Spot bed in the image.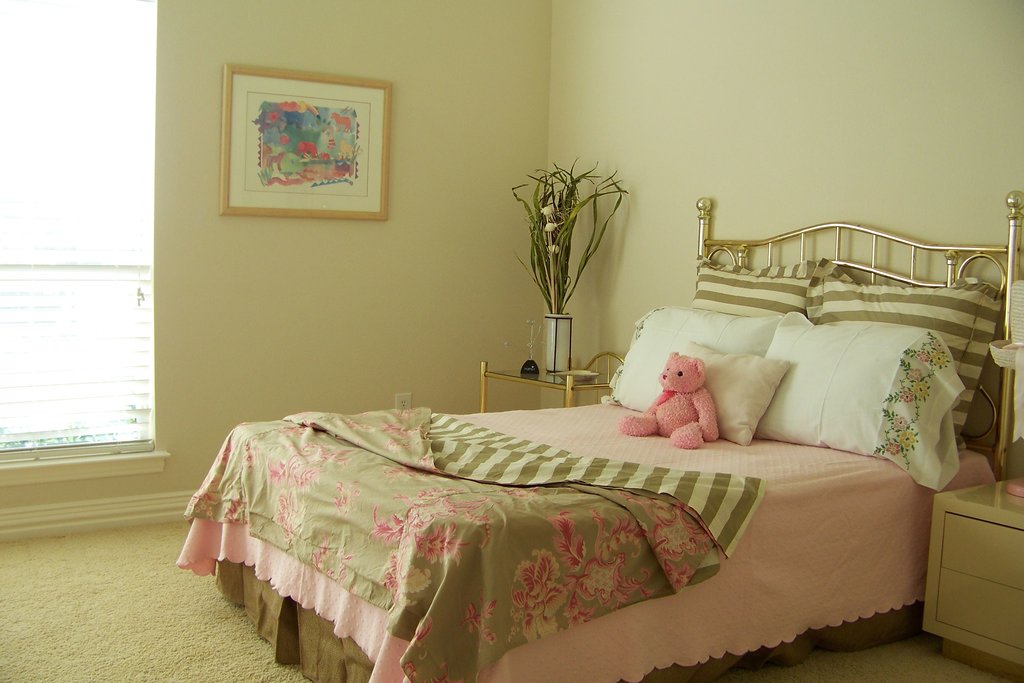
bed found at (left=175, top=195, right=1023, bottom=682).
